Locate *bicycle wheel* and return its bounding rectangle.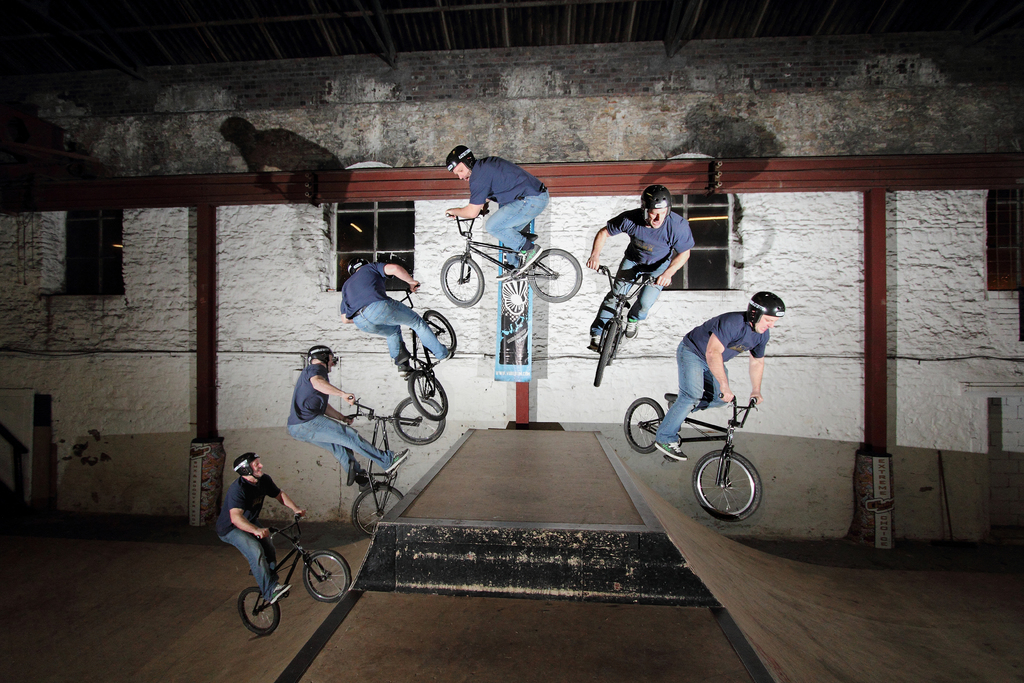
x1=418 y1=313 x2=455 y2=354.
